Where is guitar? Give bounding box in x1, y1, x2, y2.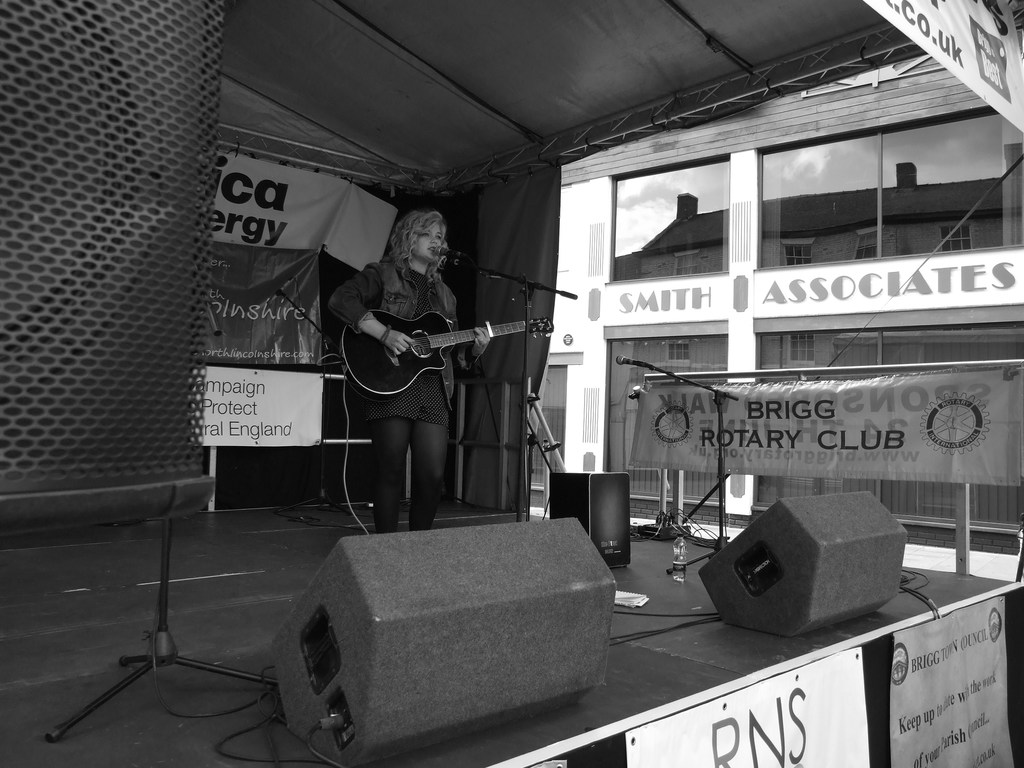
340, 311, 547, 394.
